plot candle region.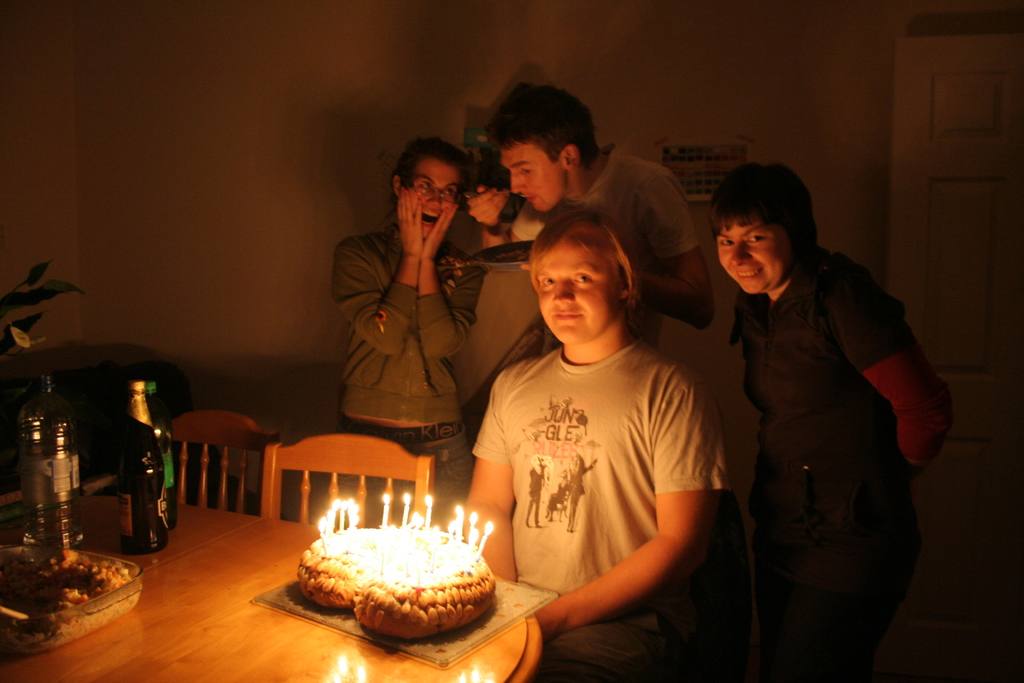
Plotted at crop(474, 524, 495, 561).
